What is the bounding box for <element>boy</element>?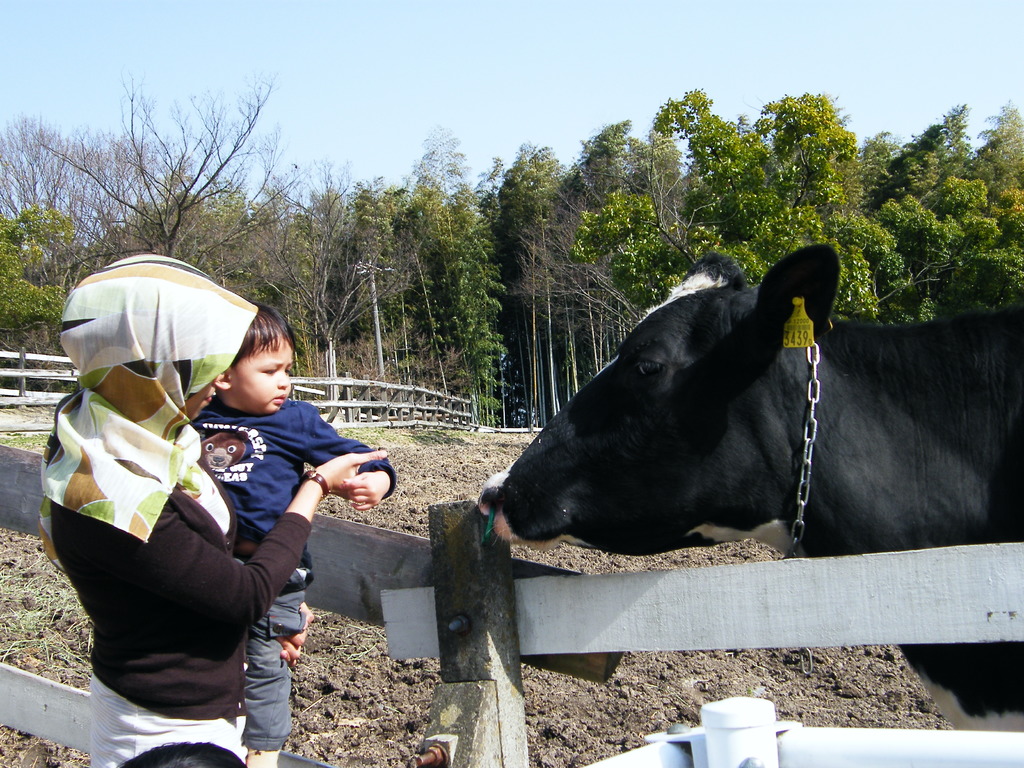
125/292/388/690.
